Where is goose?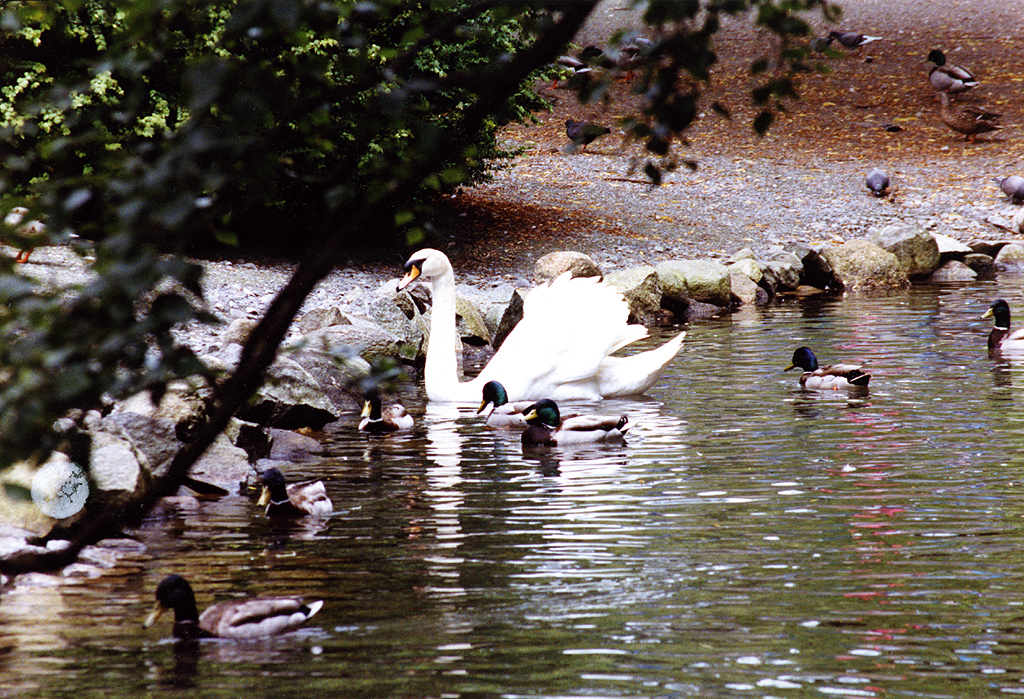
142 576 321 645.
